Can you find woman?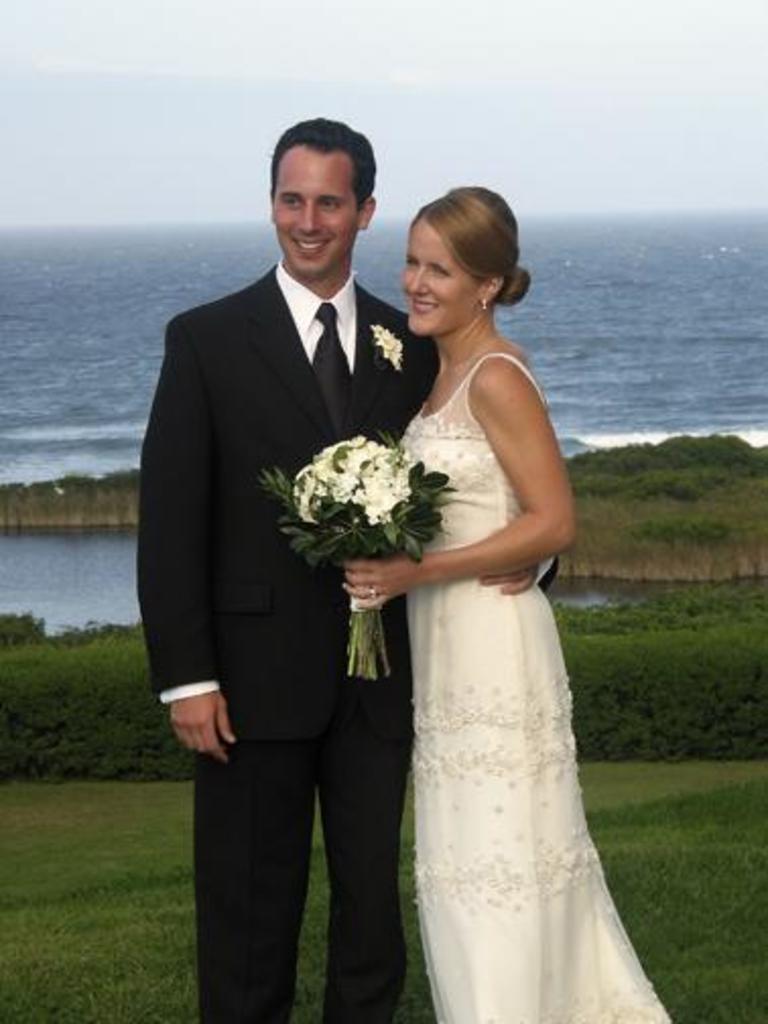
Yes, bounding box: [x1=341, y1=189, x2=668, y2=1022].
